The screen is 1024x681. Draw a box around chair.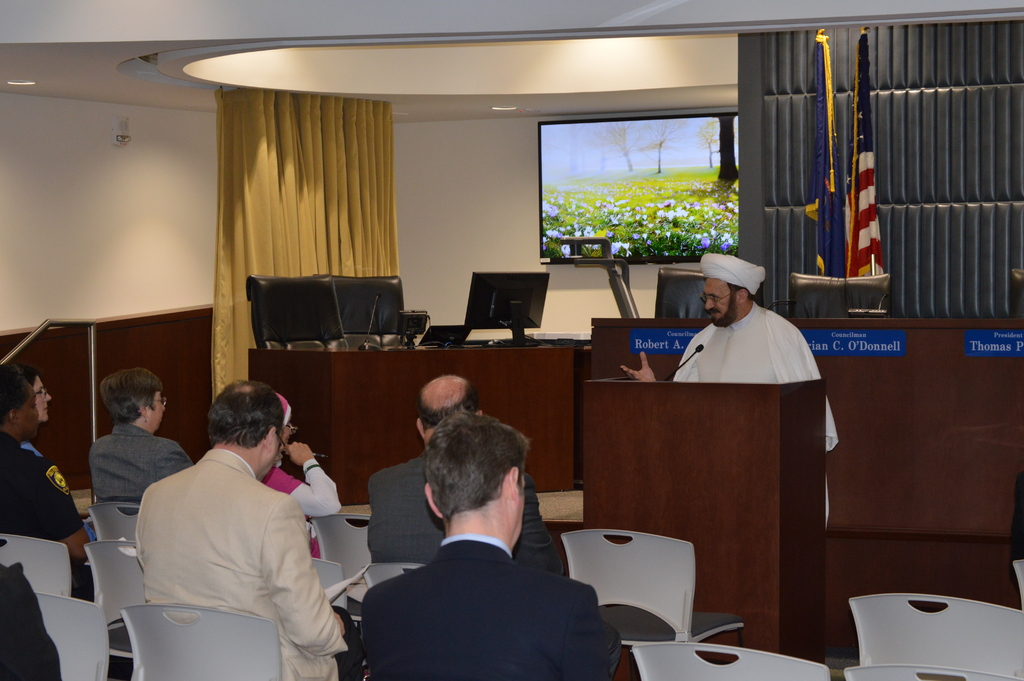
{"left": 328, "top": 275, "right": 406, "bottom": 349}.
